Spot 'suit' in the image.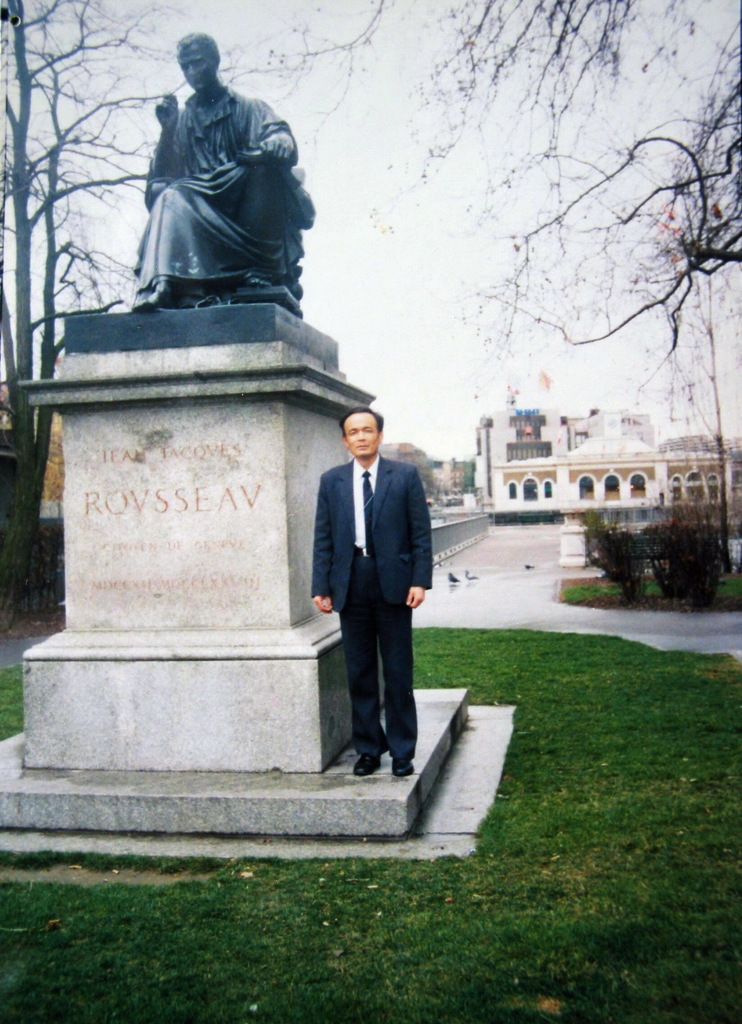
'suit' found at locate(314, 452, 437, 765).
